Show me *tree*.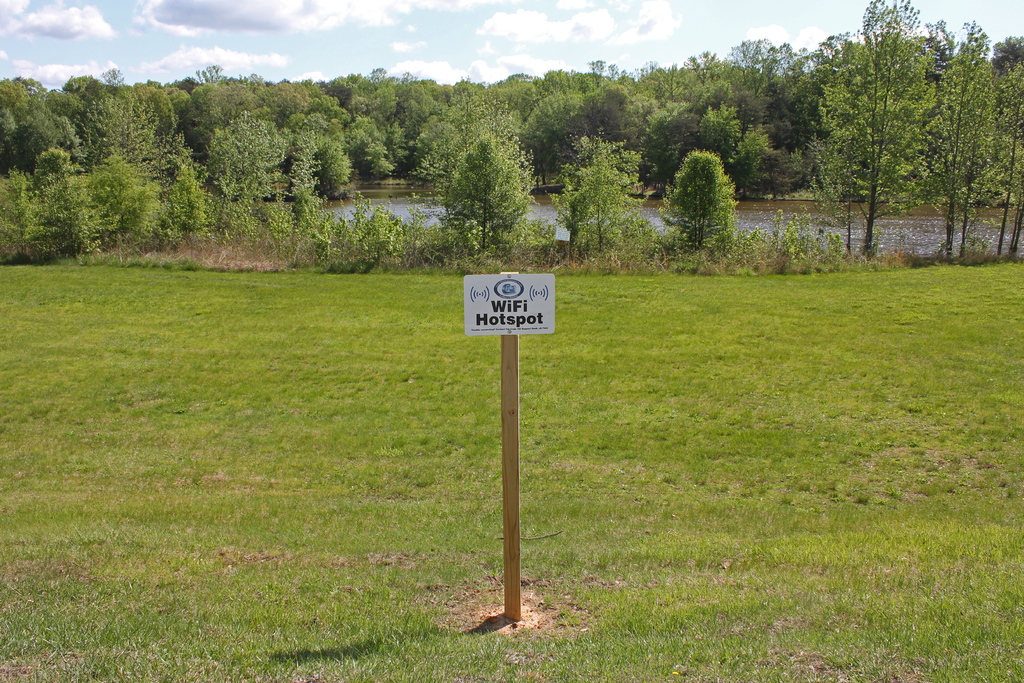
*tree* is here: box=[130, 193, 184, 255].
